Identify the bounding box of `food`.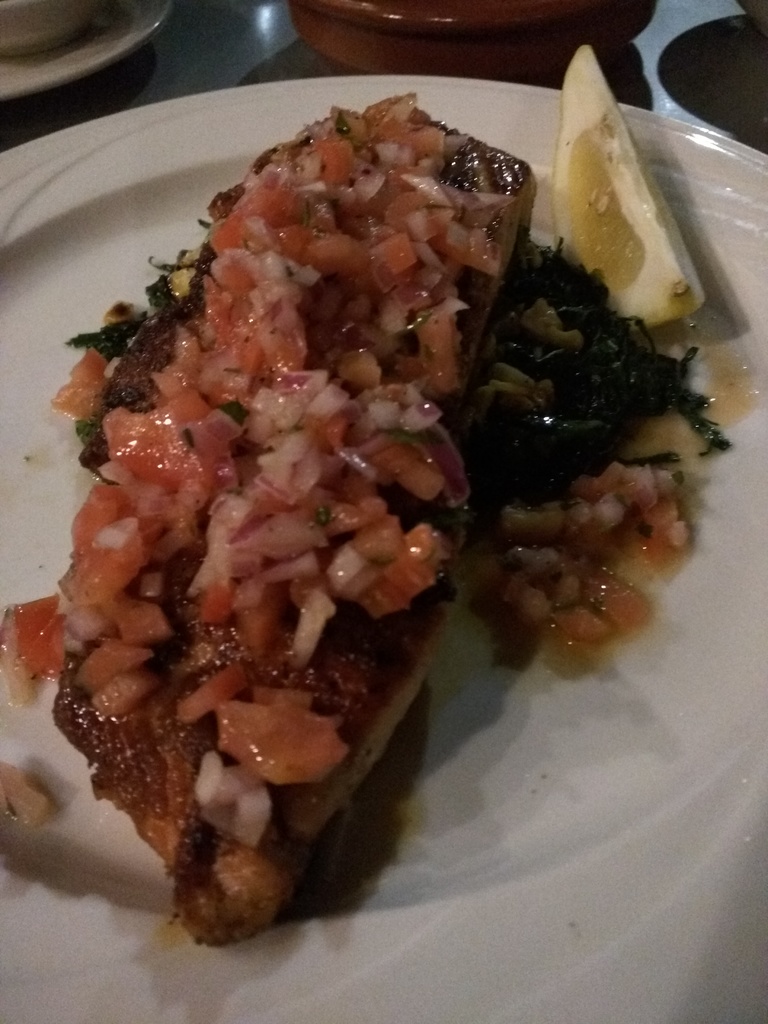
bbox=(26, 122, 604, 950).
